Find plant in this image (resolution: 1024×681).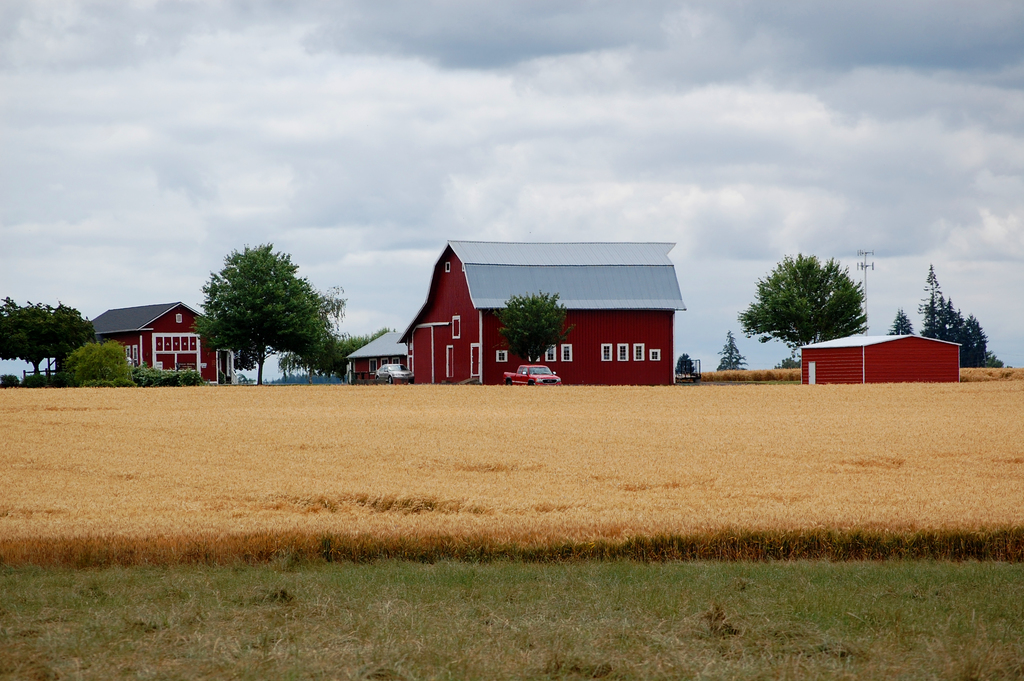
bbox(282, 349, 310, 380).
